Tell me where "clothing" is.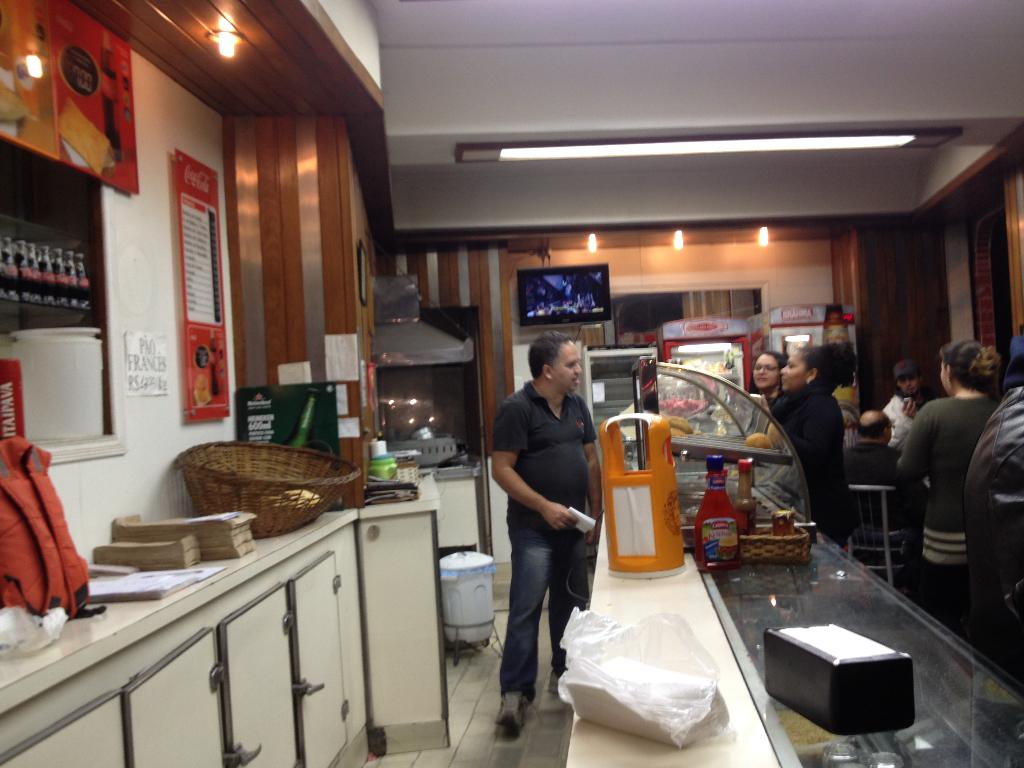
"clothing" is at crop(894, 383, 995, 633).
